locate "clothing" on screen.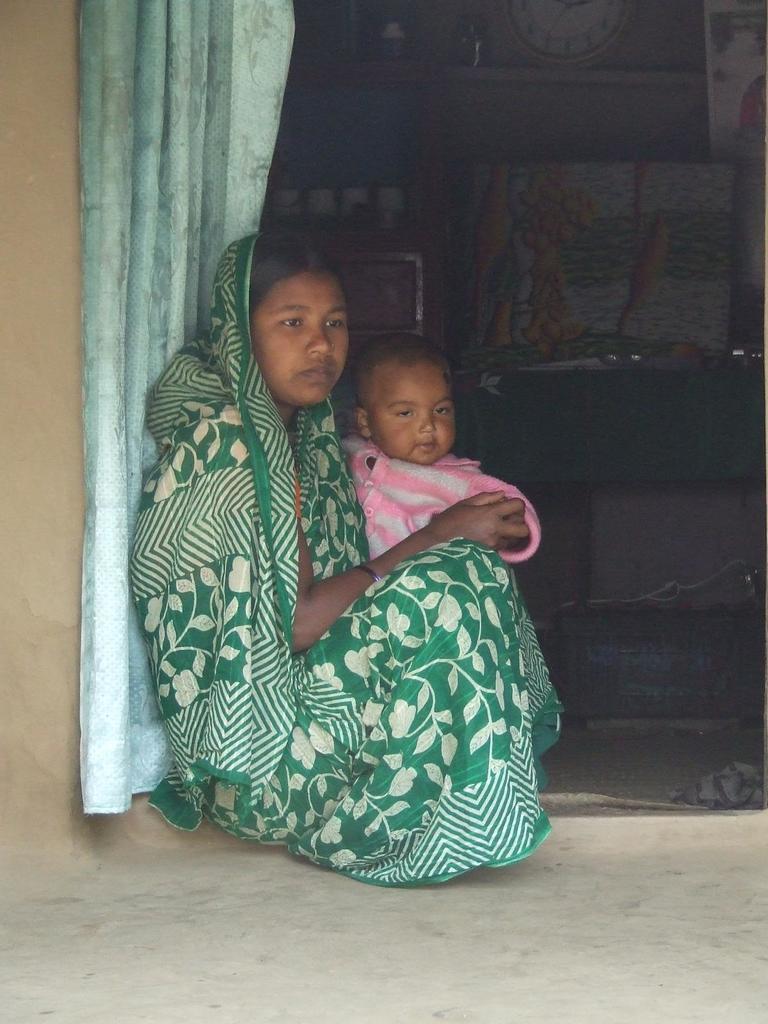
On screen at 188, 379, 551, 858.
